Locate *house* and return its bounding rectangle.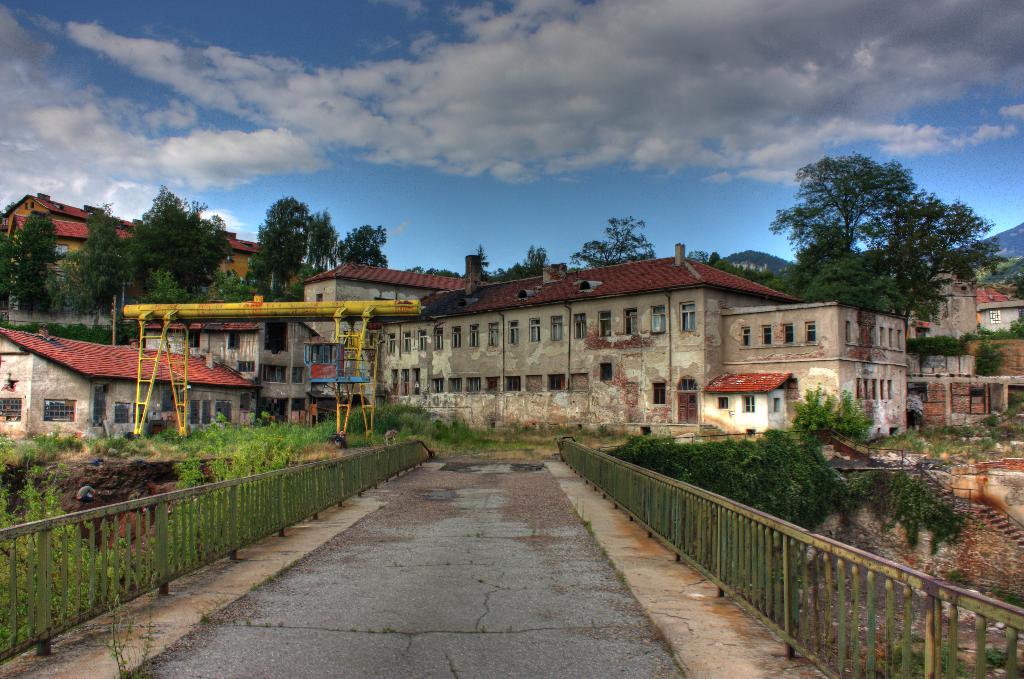
x1=299, y1=256, x2=487, y2=419.
